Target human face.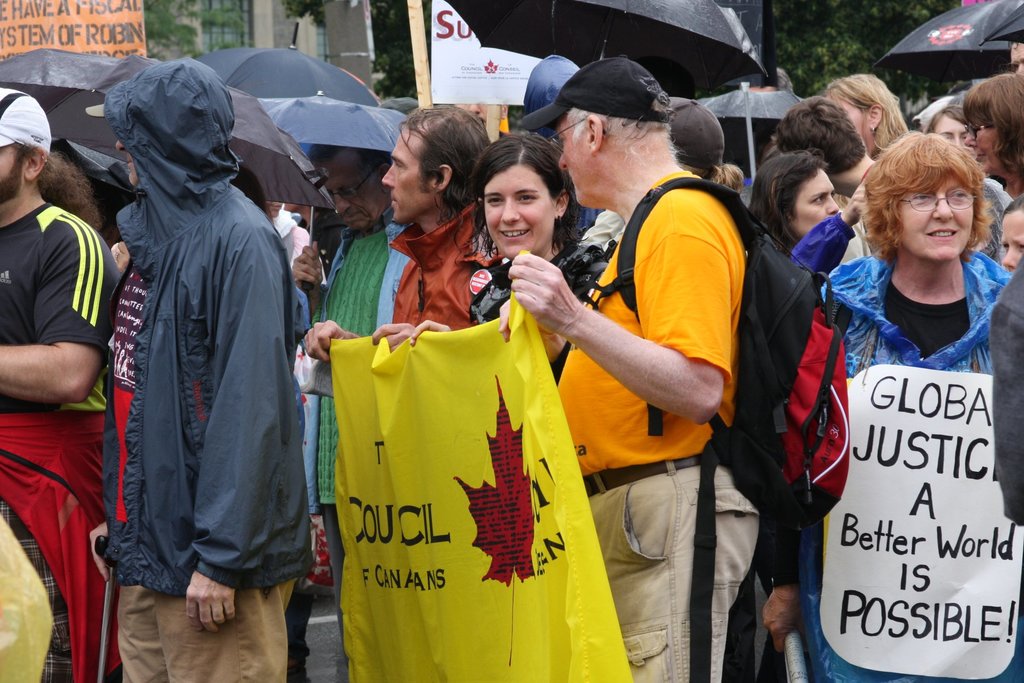
Target region: (left=385, top=131, right=434, bottom=215).
